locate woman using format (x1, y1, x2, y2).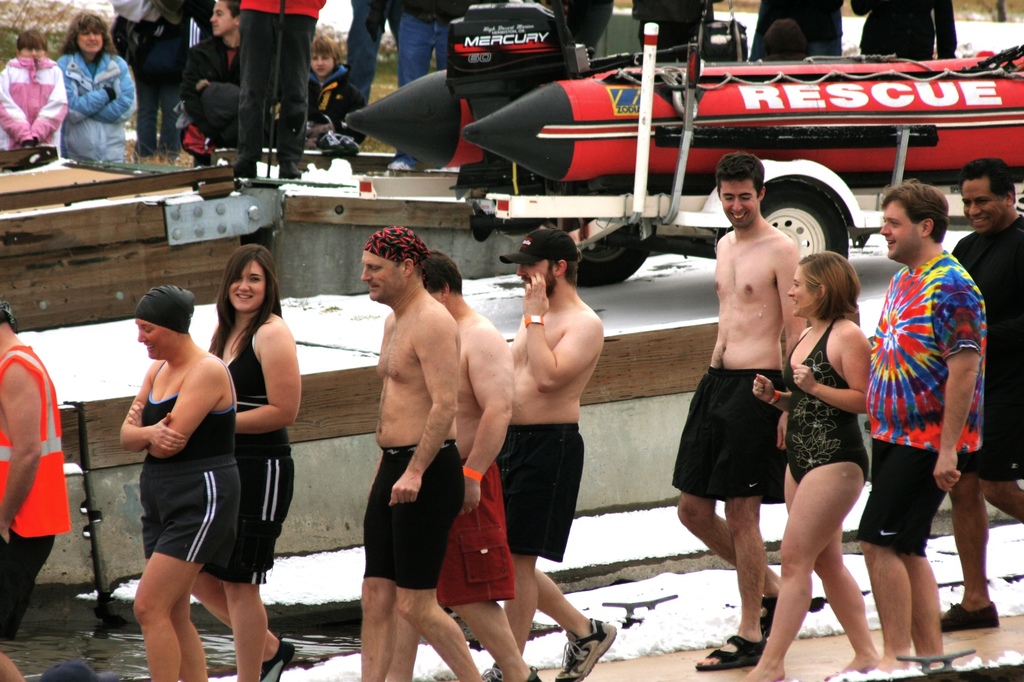
(191, 241, 303, 681).
